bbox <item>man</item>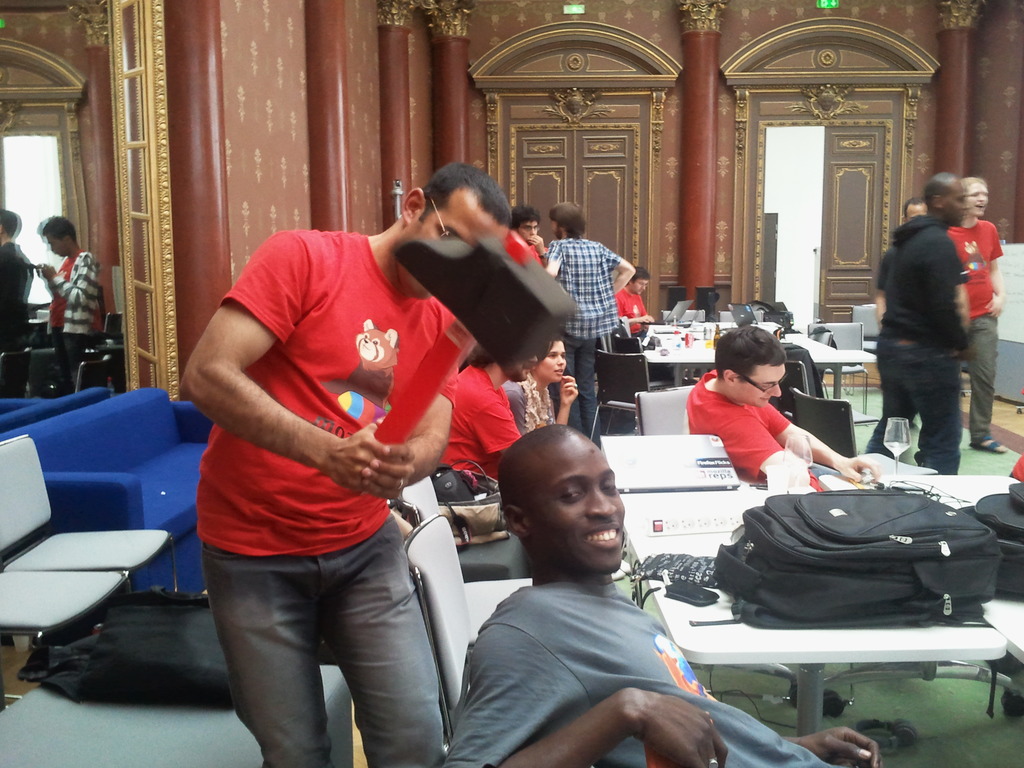
[445, 420, 881, 767]
